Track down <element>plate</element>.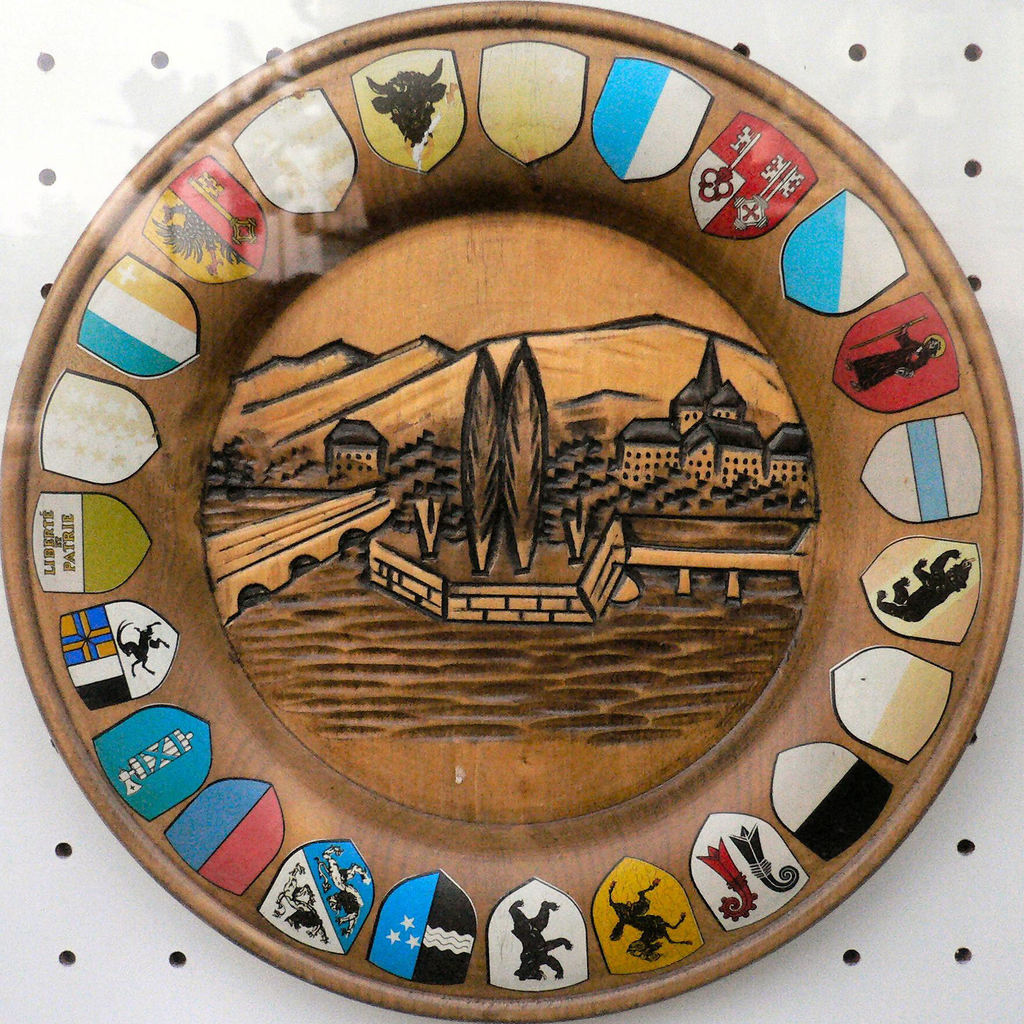
Tracked to x1=0 y1=0 x2=1023 y2=1023.
